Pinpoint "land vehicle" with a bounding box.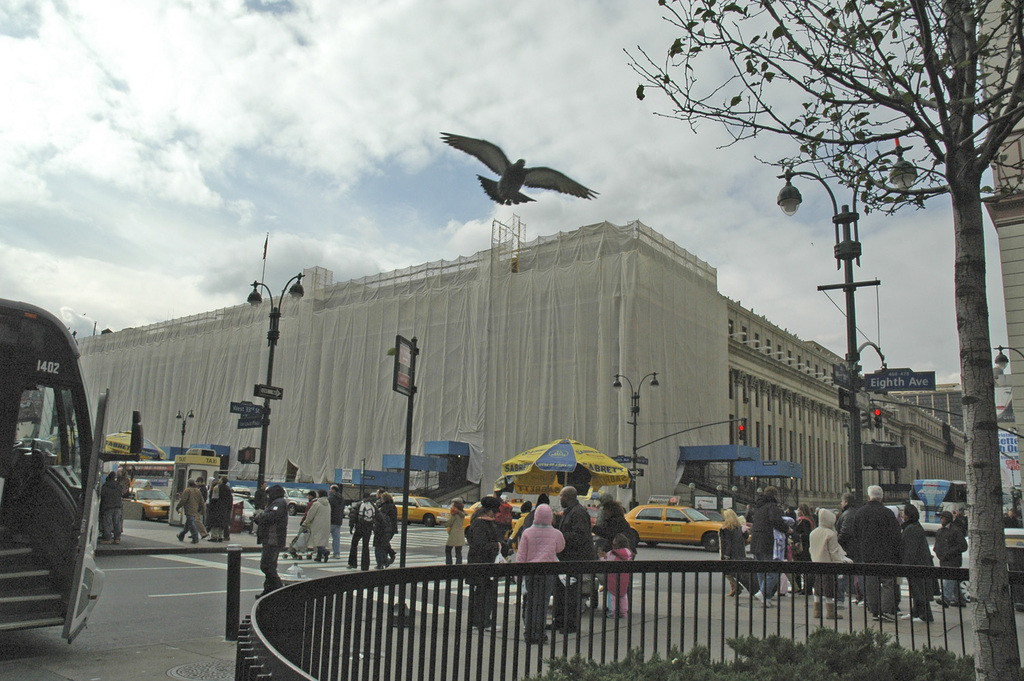
Rect(6, 303, 103, 656).
